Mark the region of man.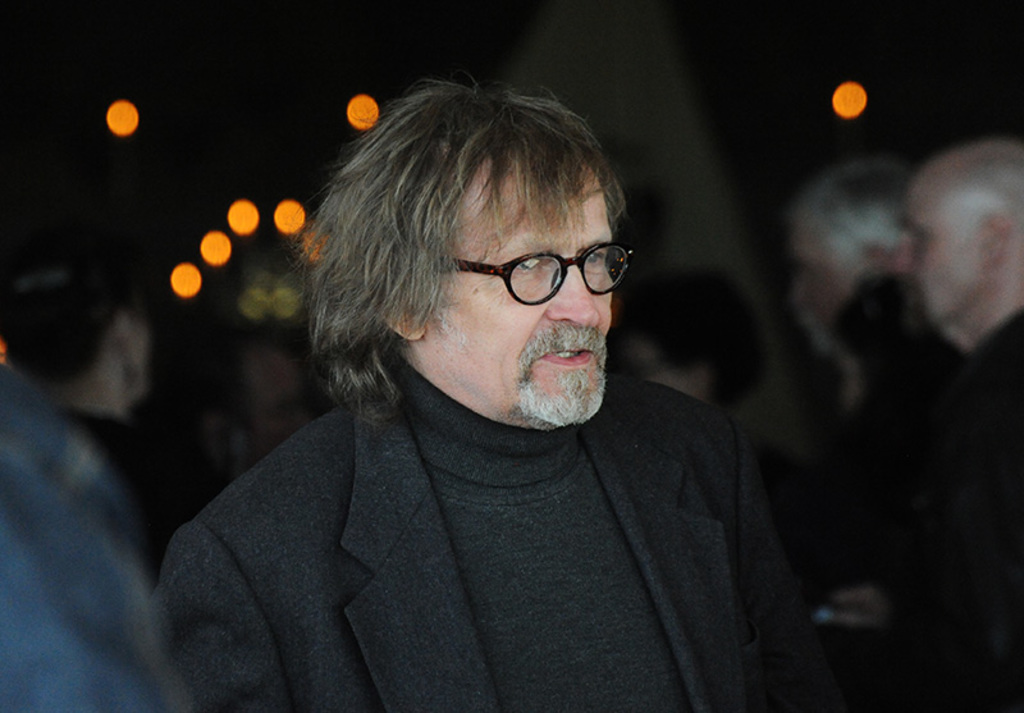
Region: BBox(786, 151, 909, 712).
